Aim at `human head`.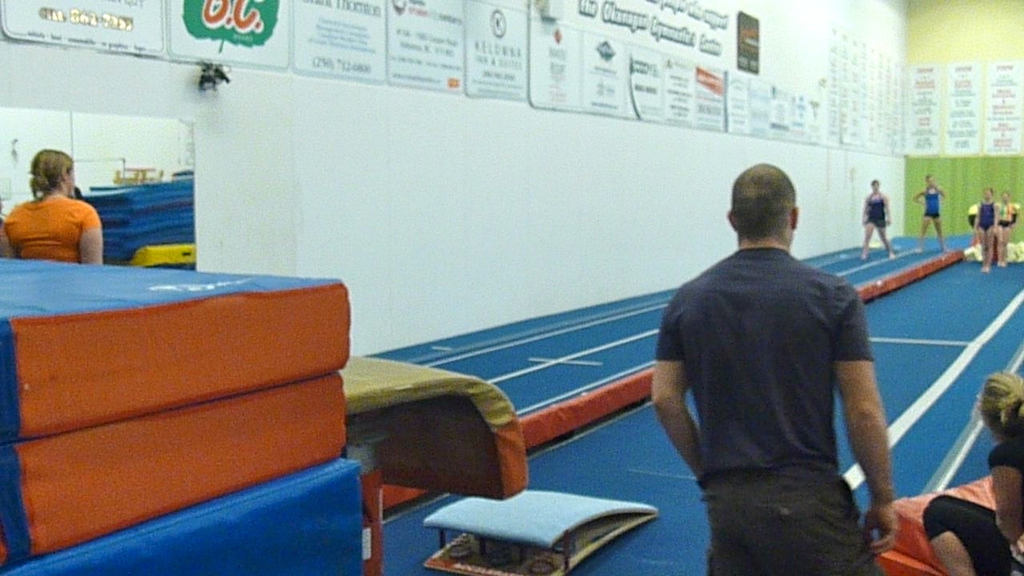
Aimed at bbox(1001, 191, 1010, 203).
